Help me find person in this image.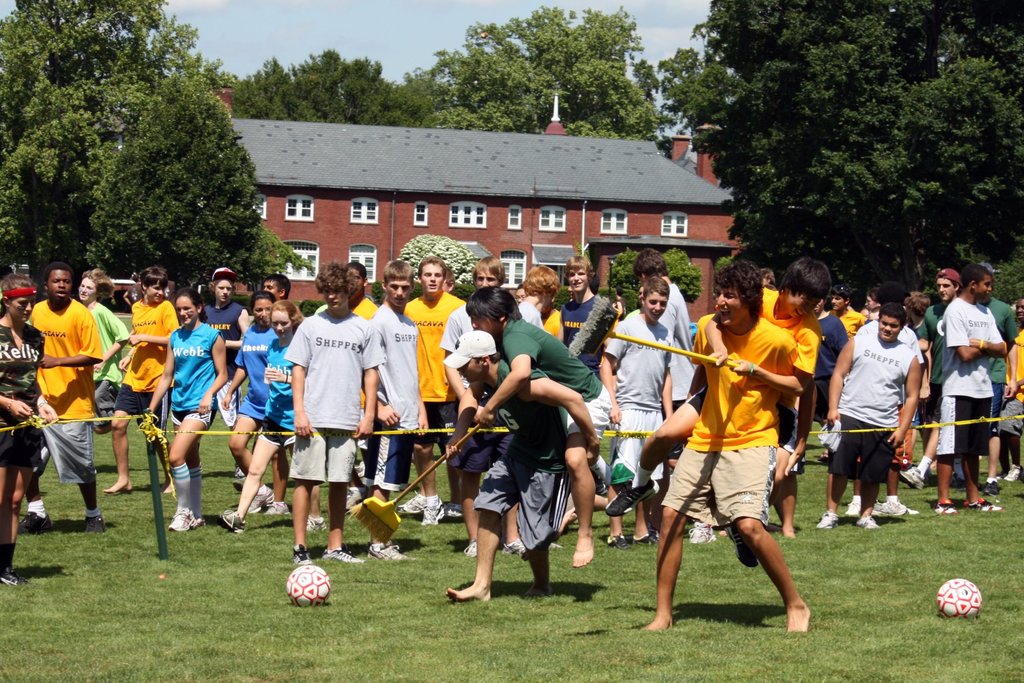
Found it: [x1=706, y1=251, x2=824, y2=506].
